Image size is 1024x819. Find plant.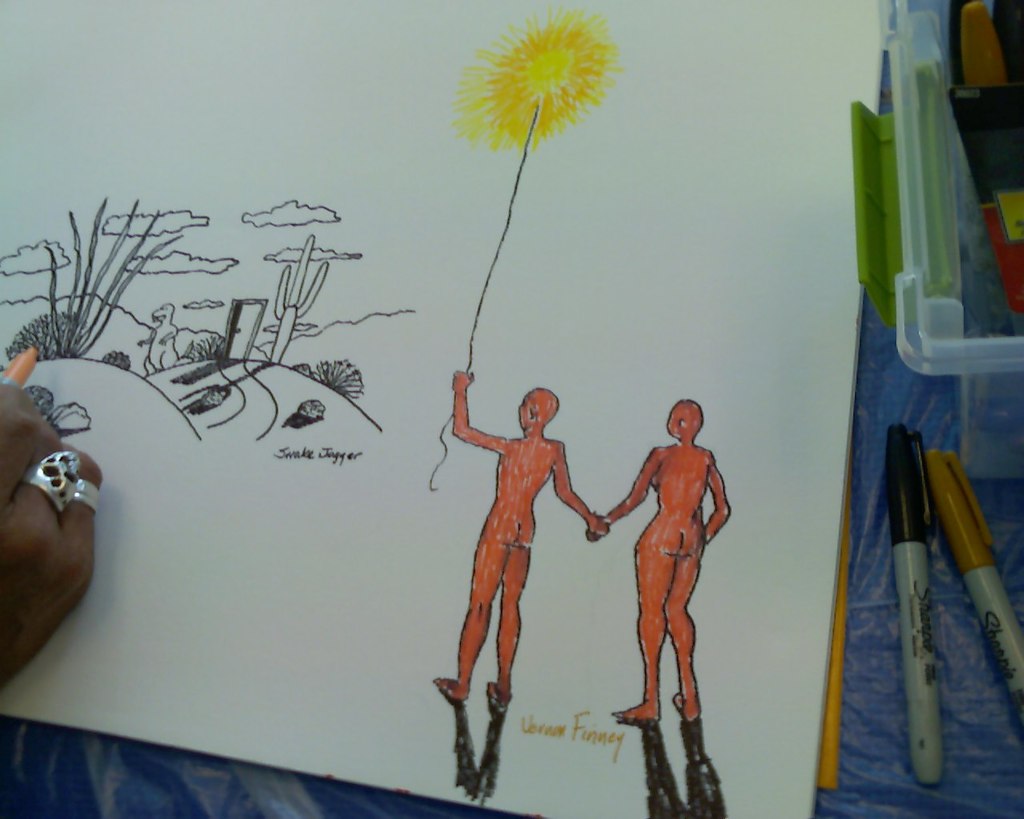
region(35, 194, 186, 354).
